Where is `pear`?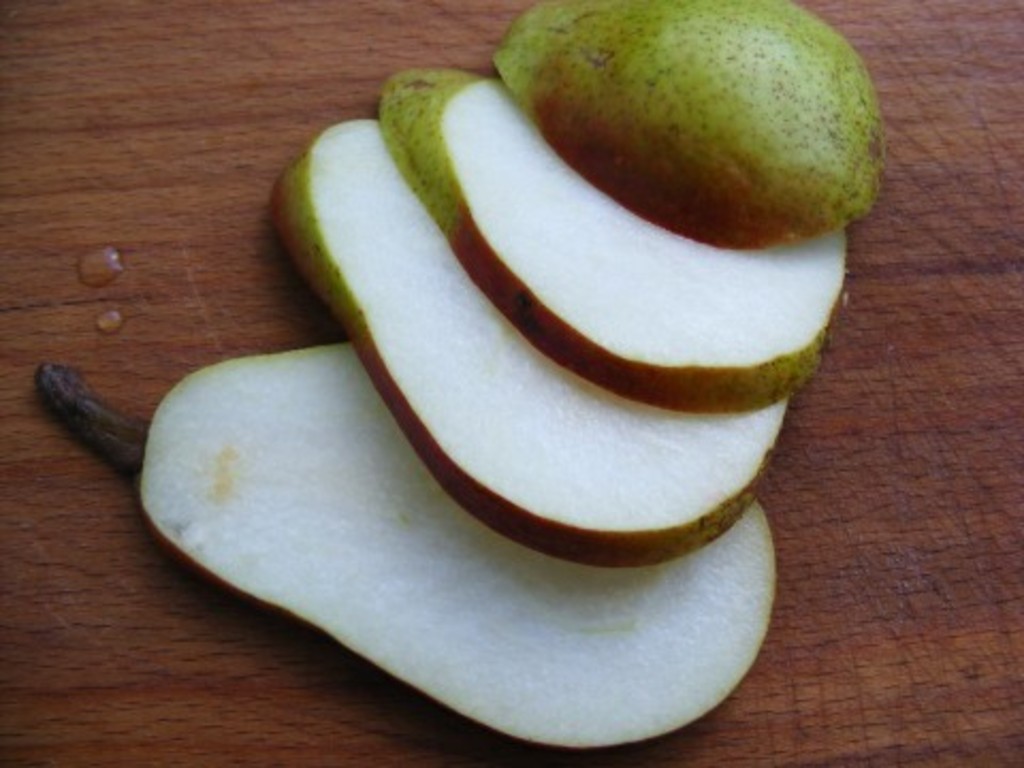
{"x1": 260, "y1": 115, "x2": 787, "y2": 567}.
